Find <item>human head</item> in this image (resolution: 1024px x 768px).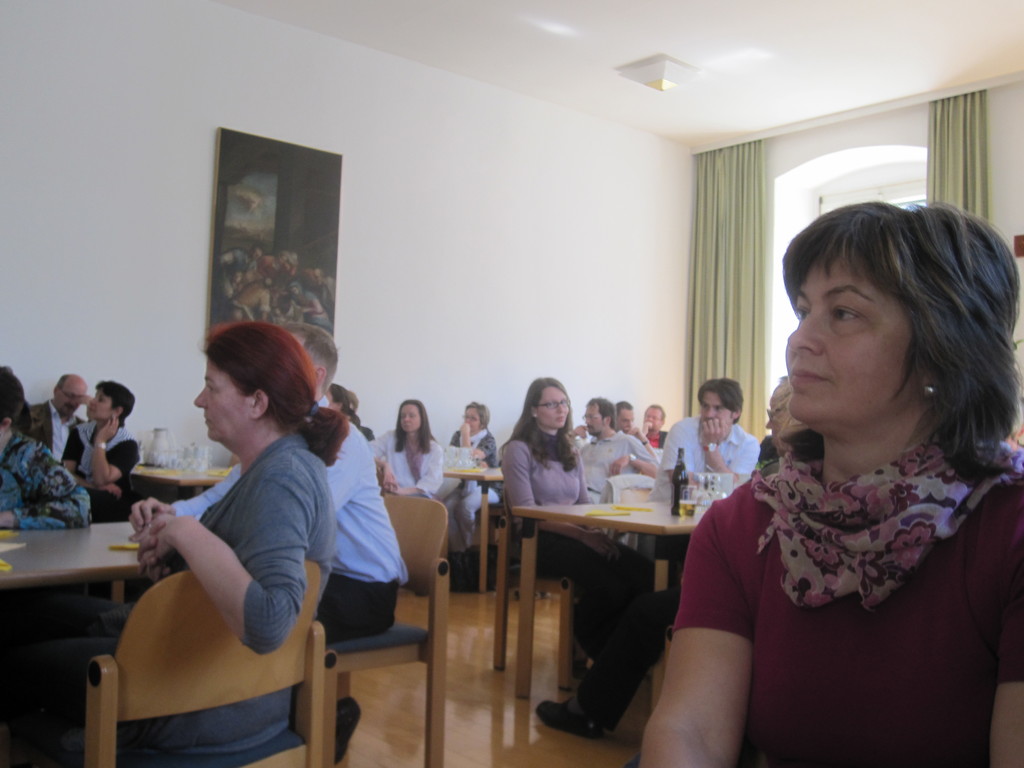
Rect(399, 400, 428, 437).
